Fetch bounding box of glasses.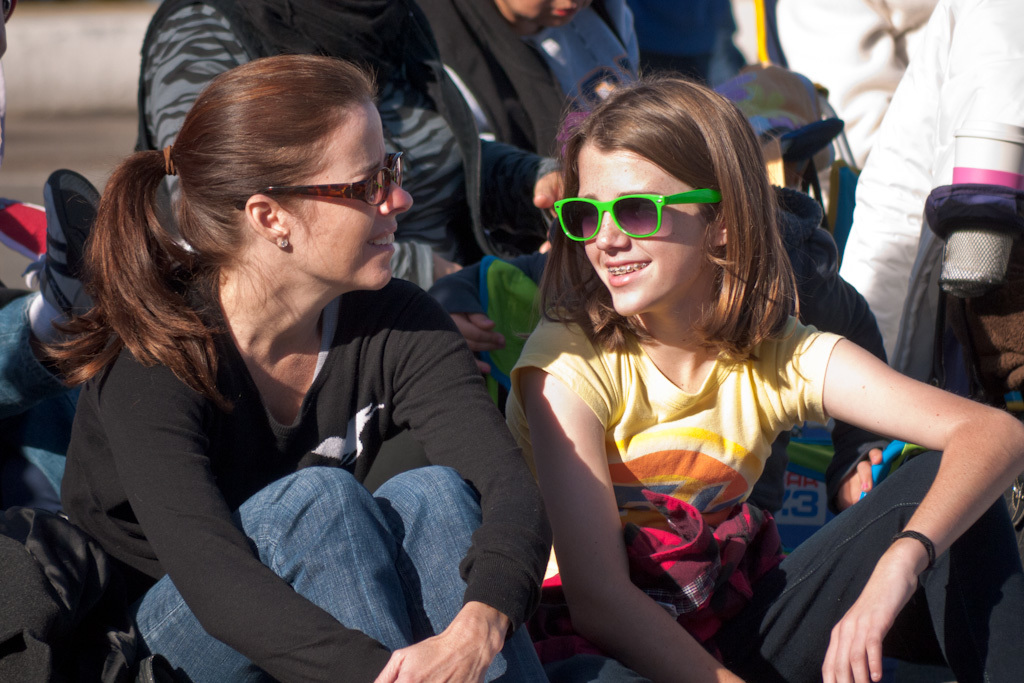
Bbox: select_region(227, 150, 412, 212).
